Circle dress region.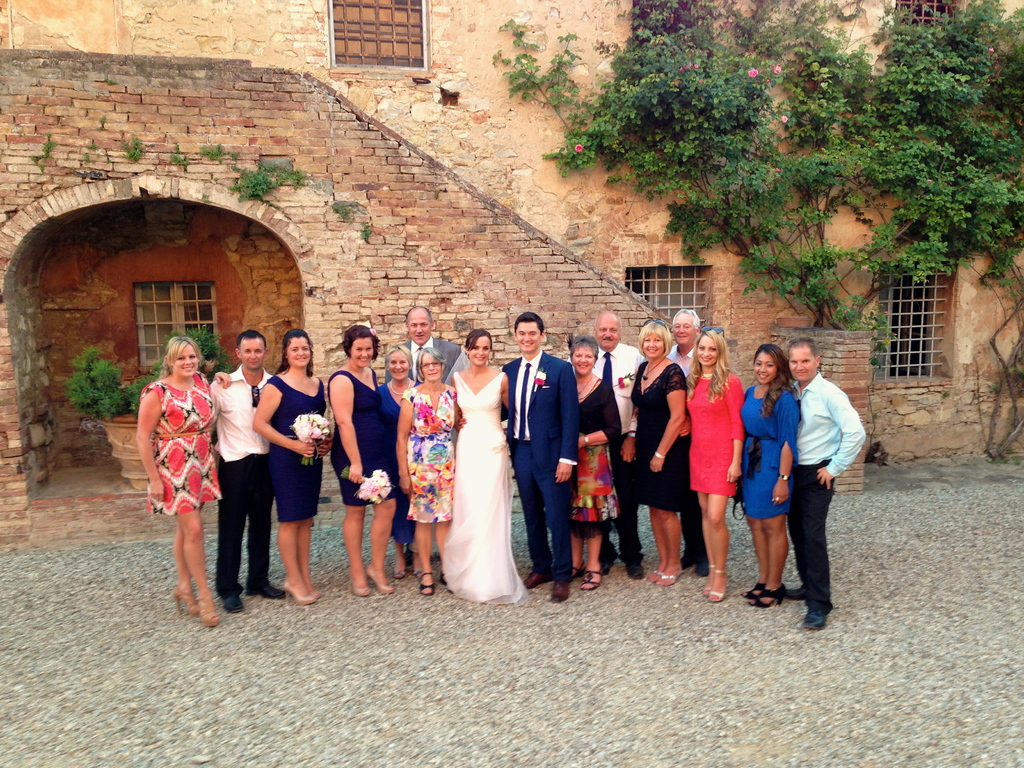
Region: BBox(624, 361, 692, 516).
